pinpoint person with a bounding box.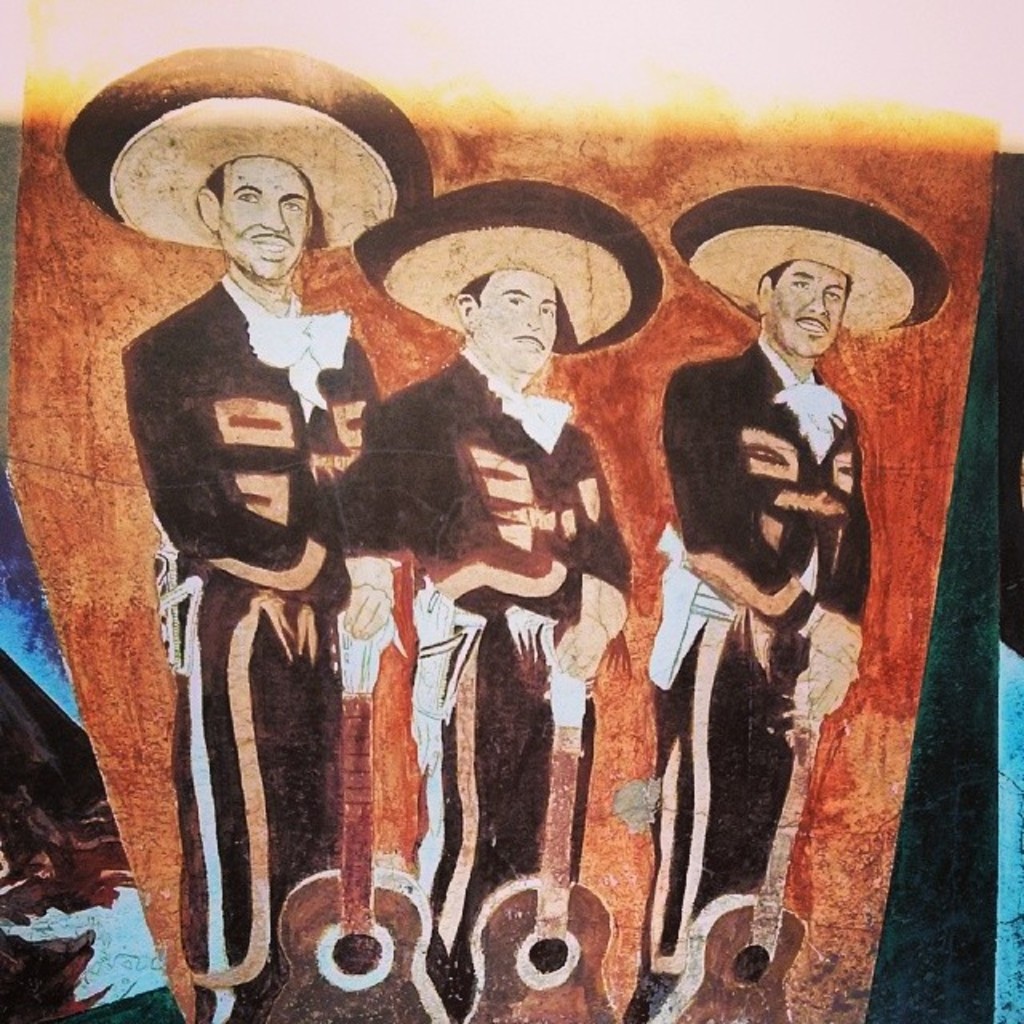
(left=632, top=178, right=950, bottom=1022).
